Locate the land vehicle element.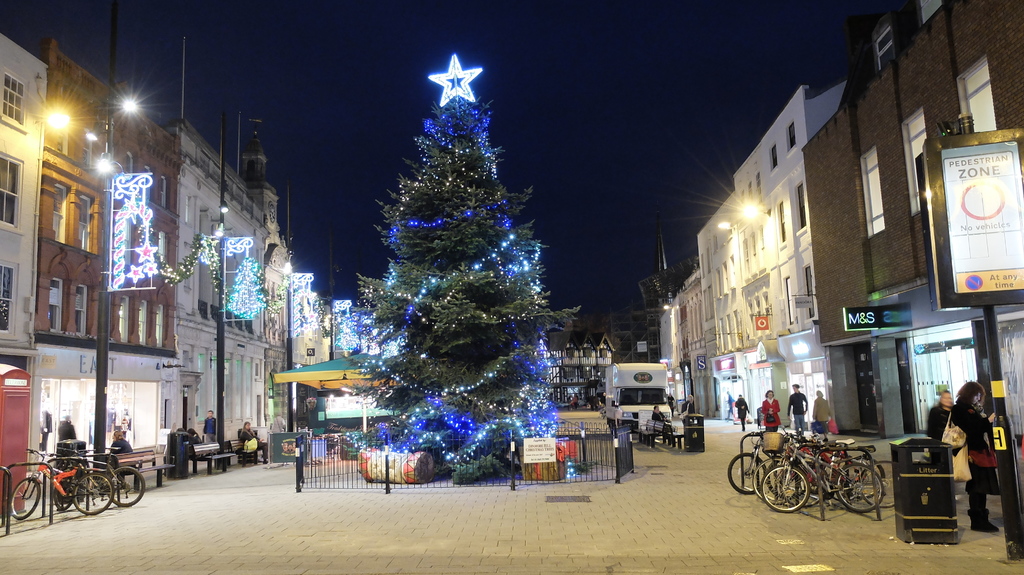
Element bbox: (left=53, top=450, right=146, bottom=501).
